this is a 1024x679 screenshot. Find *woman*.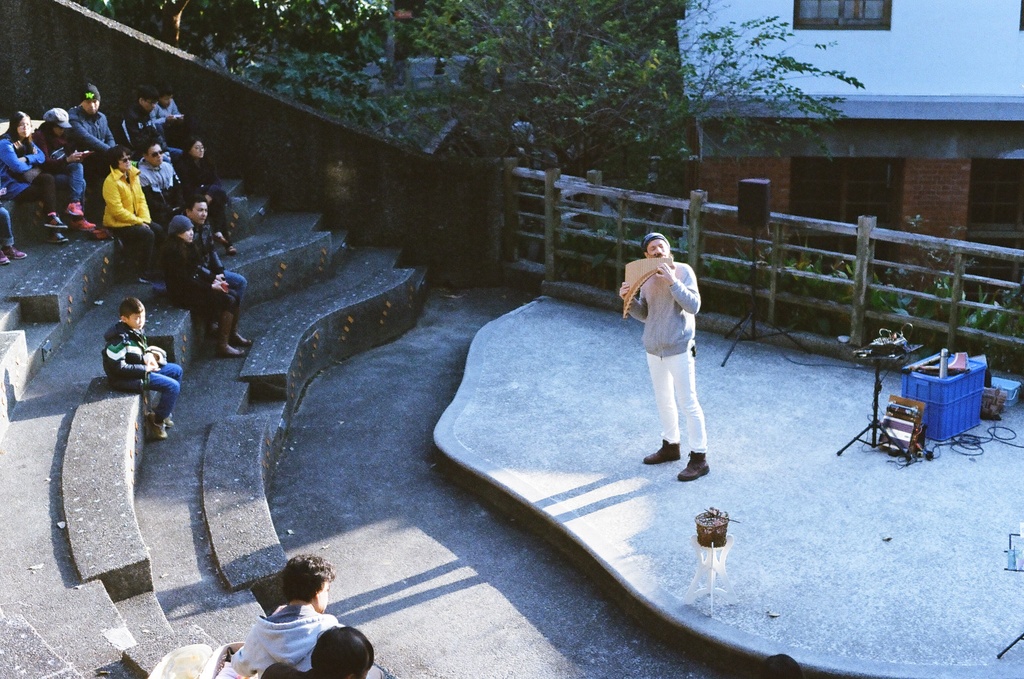
Bounding box: Rect(163, 228, 252, 356).
